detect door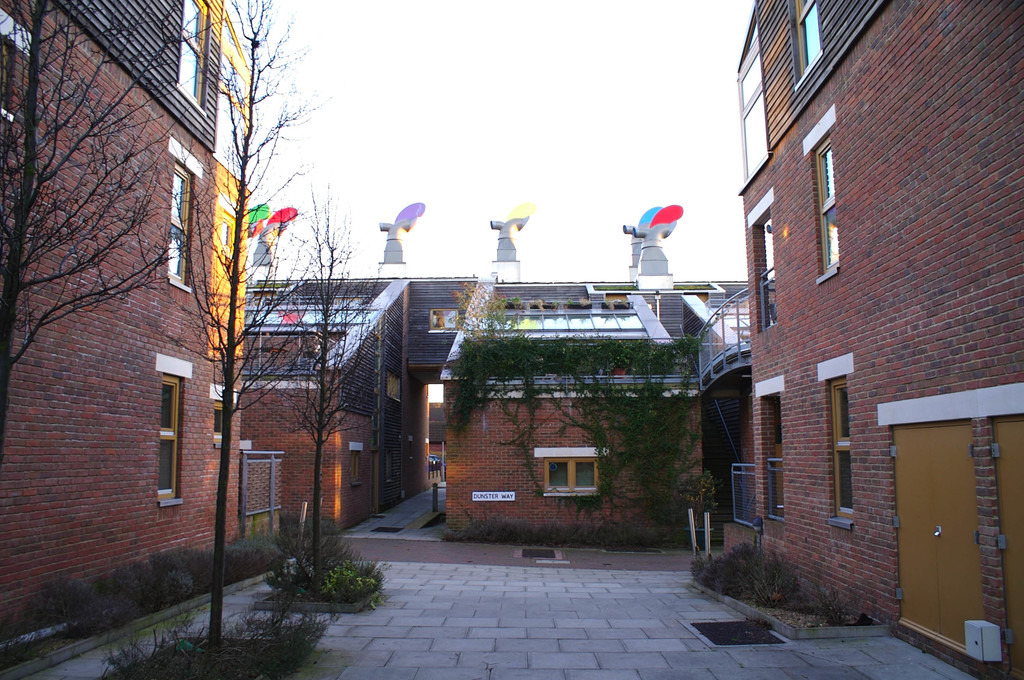
box(899, 429, 984, 645)
